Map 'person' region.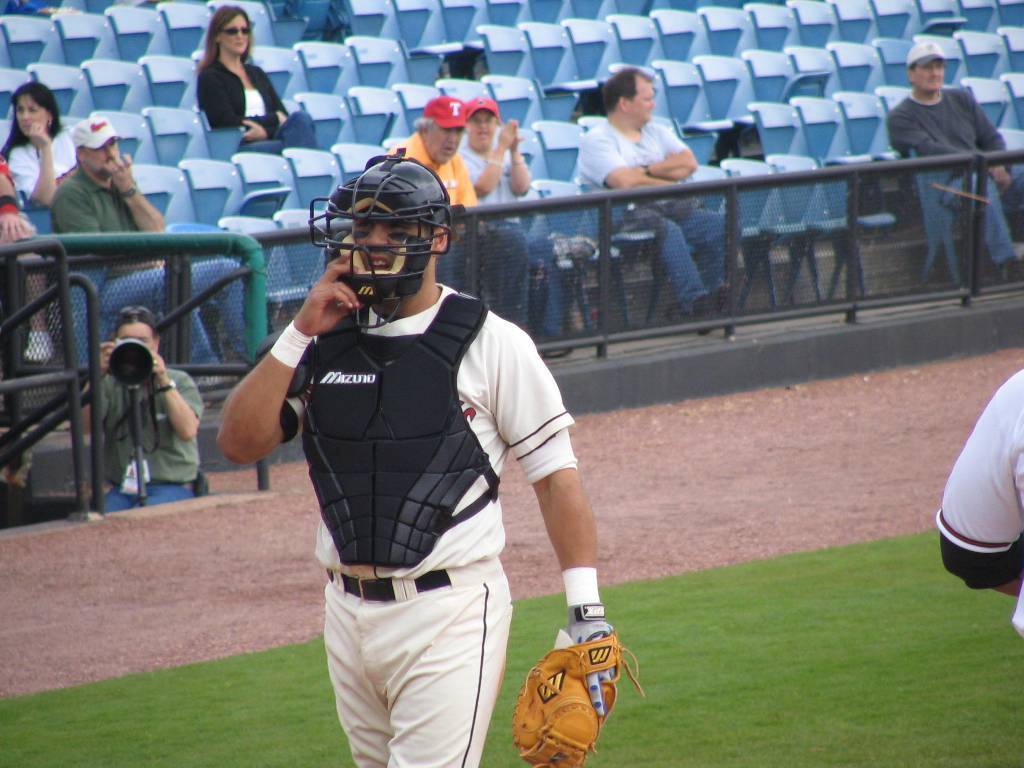
Mapped to detection(195, 5, 319, 153).
